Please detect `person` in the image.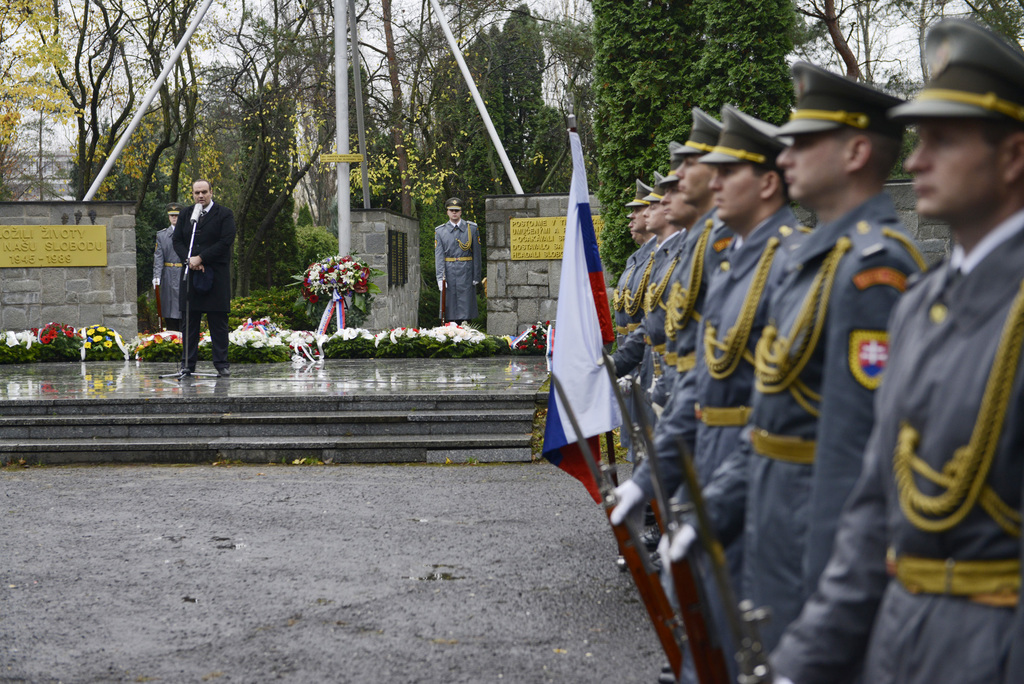
select_region(145, 212, 191, 334).
